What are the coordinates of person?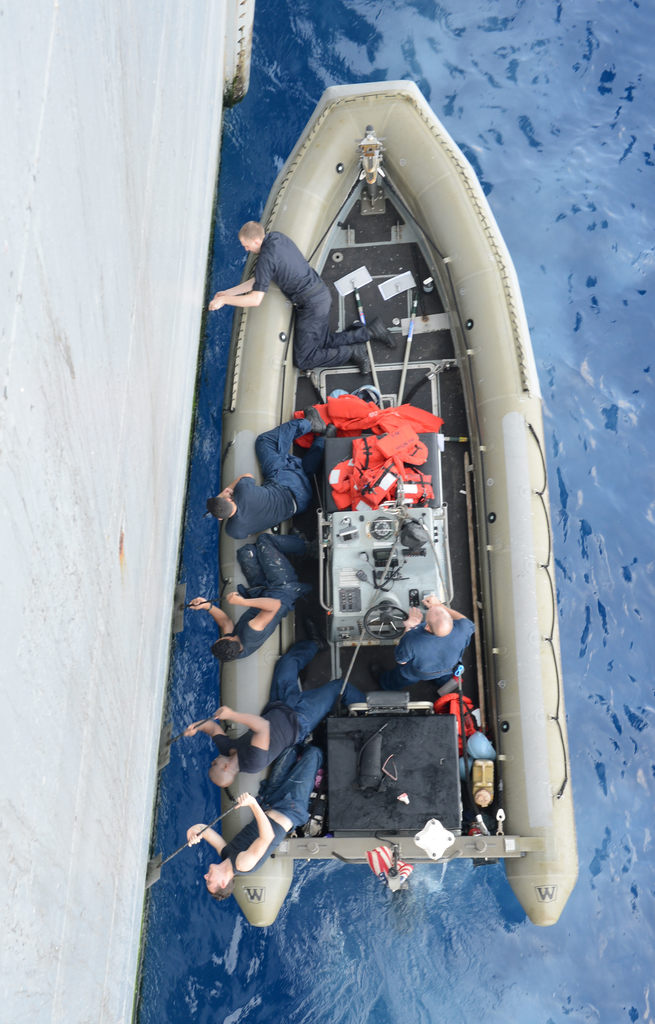
<region>389, 595, 483, 691</region>.
